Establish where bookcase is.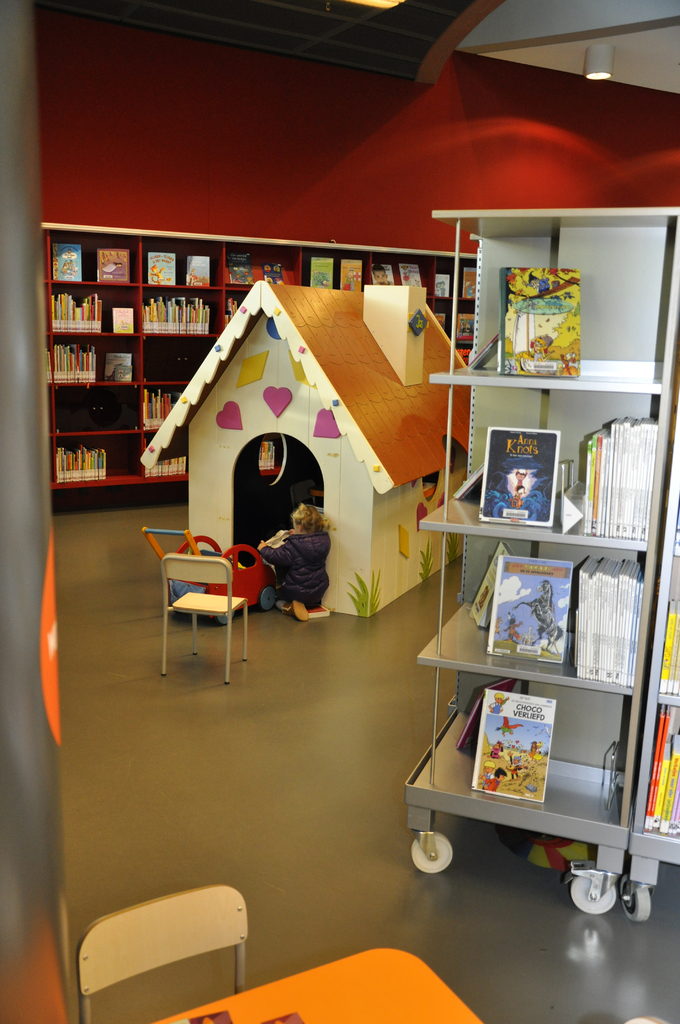
Established at (x1=620, y1=423, x2=679, y2=925).
